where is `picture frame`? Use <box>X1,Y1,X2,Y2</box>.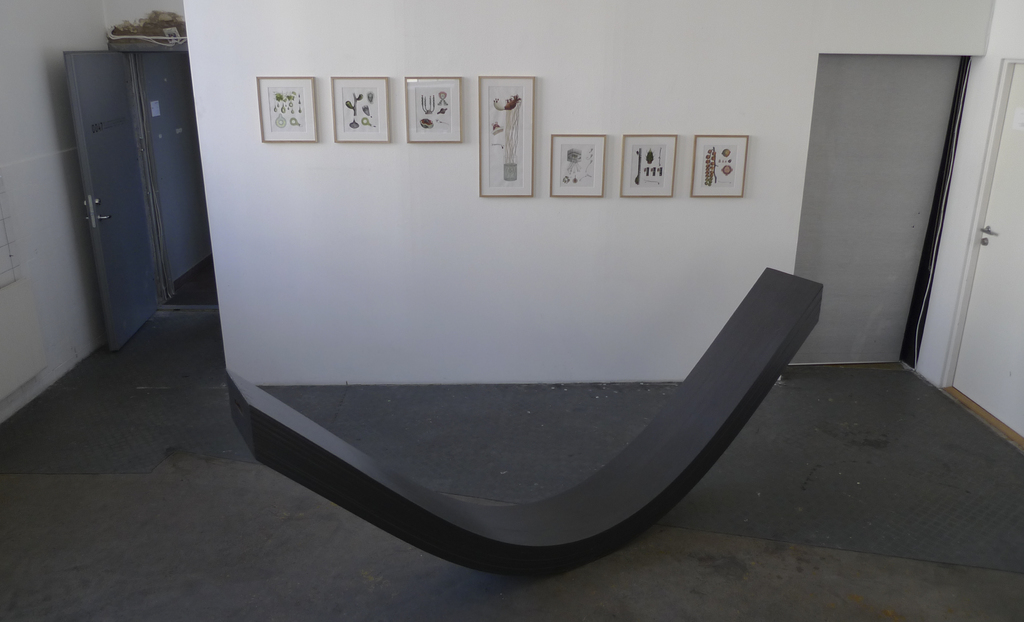
<box>255,77,317,143</box>.
